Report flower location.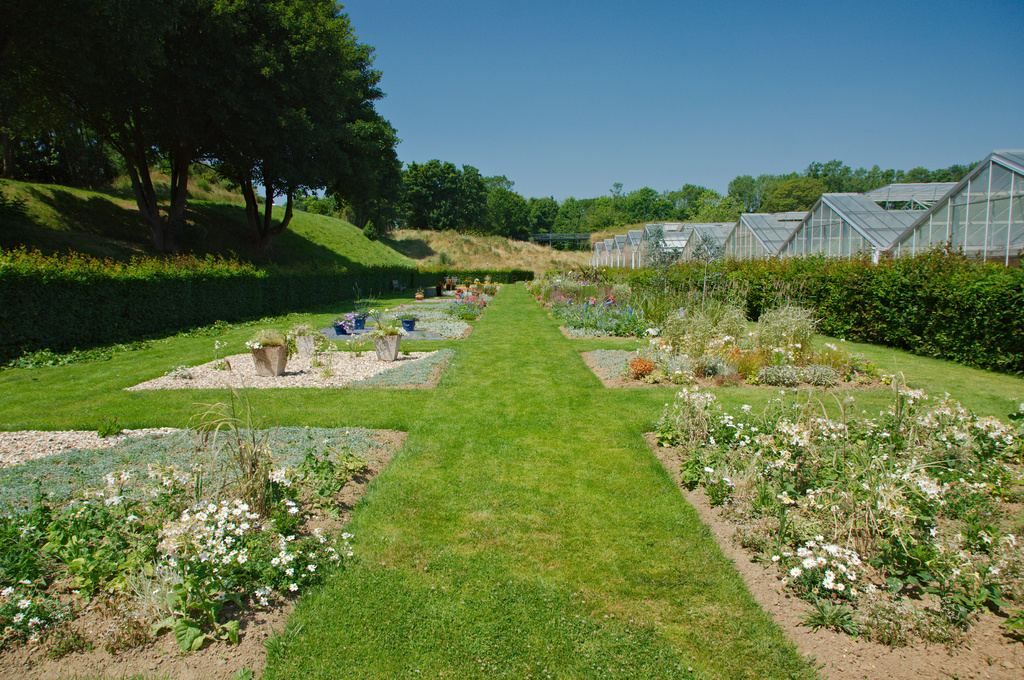
Report: [left=0, top=614, right=4, bottom=624].
